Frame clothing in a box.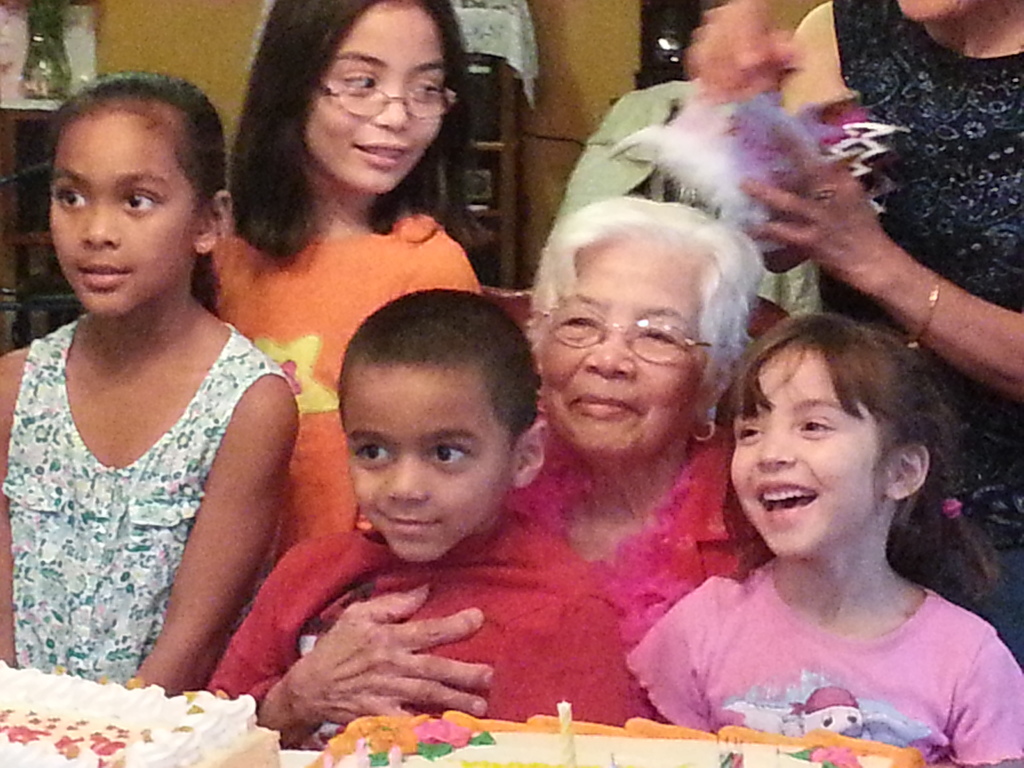
bbox=(631, 562, 1023, 767).
